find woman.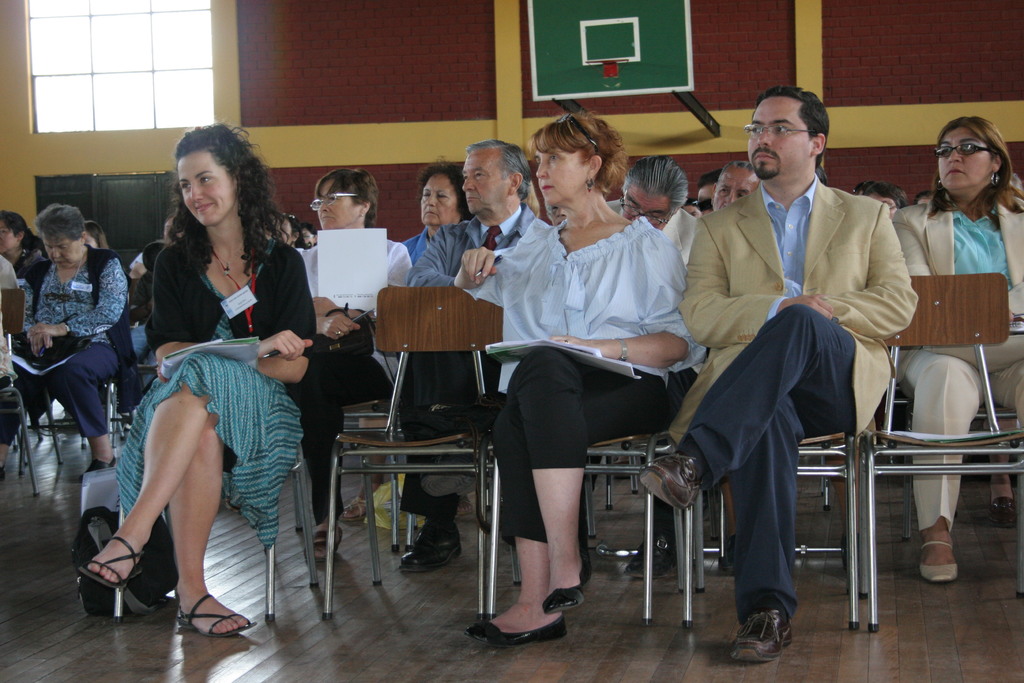
271 215 305 251.
